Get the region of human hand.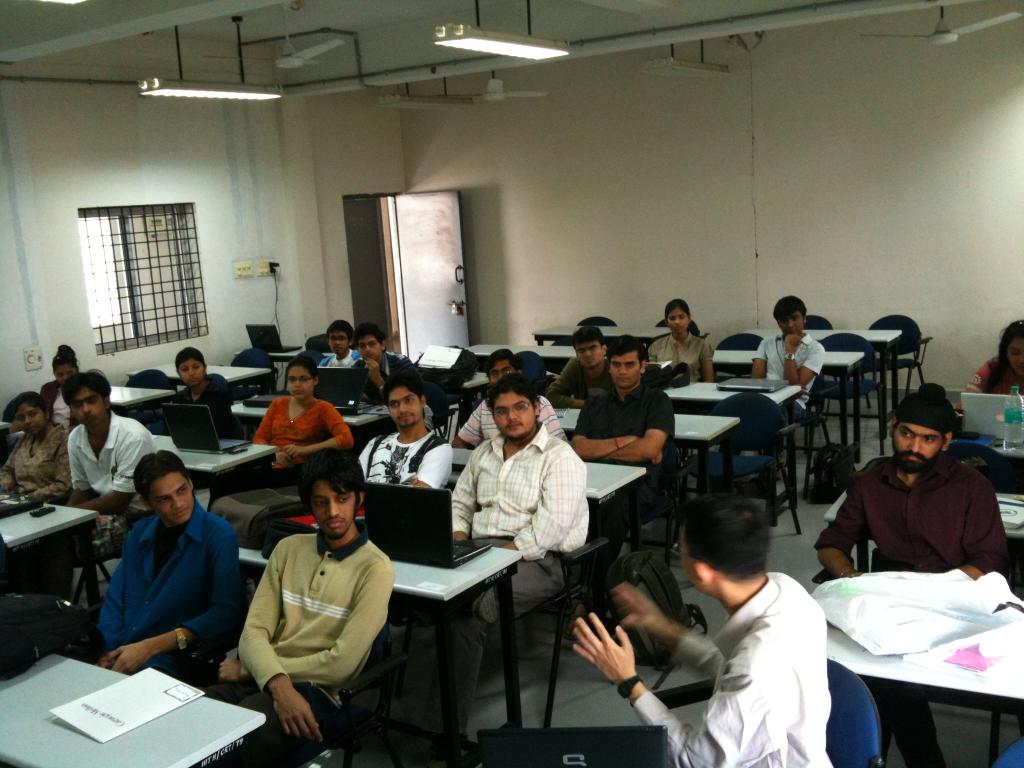
detection(611, 581, 671, 637).
